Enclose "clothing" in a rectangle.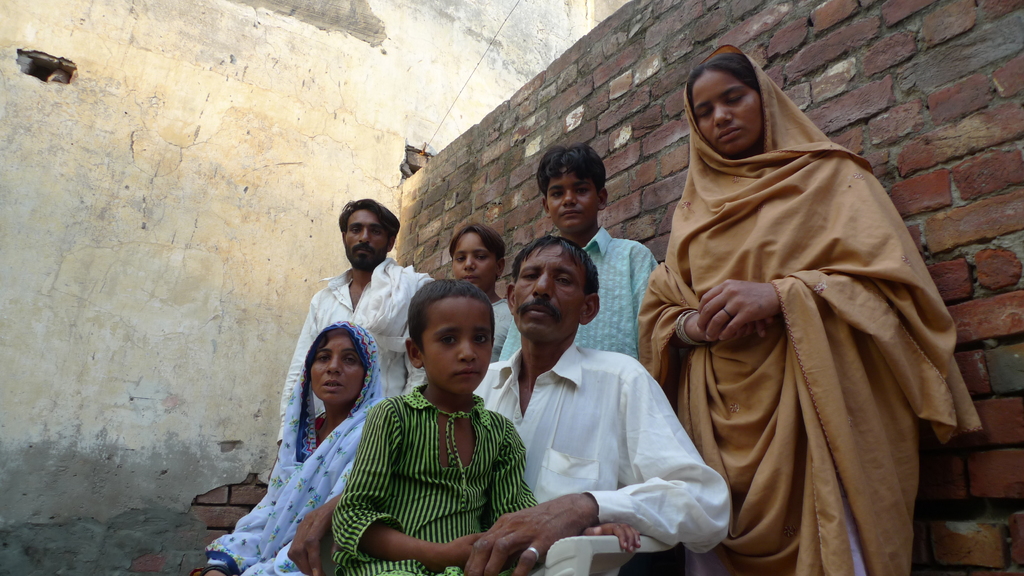
crop(492, 300, 514, 361).
